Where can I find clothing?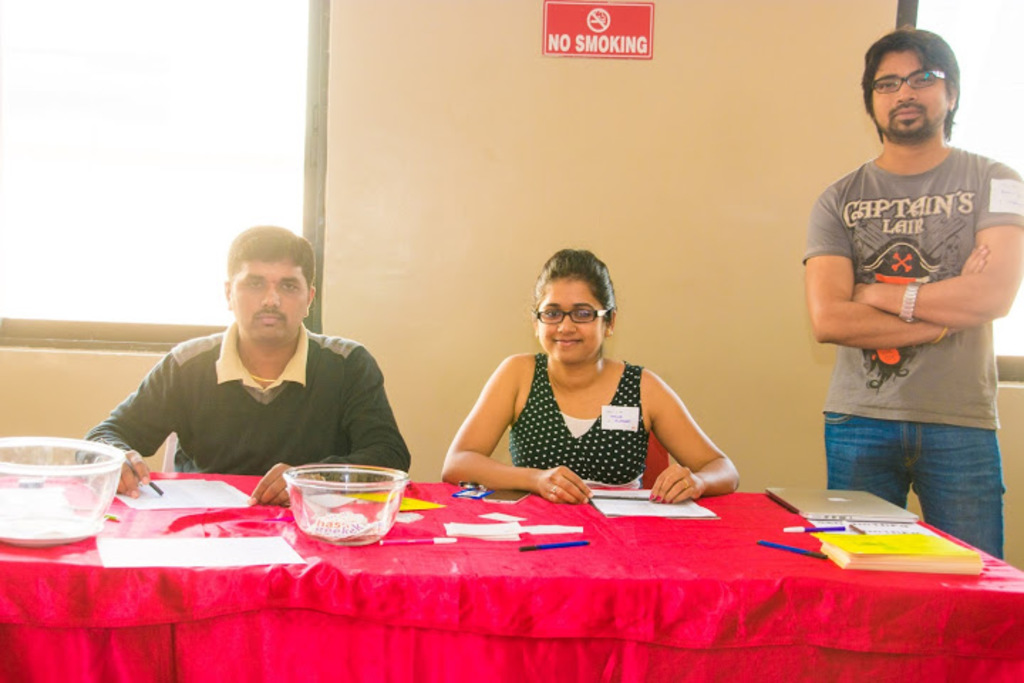
You can find it at 503,347,657,492.
